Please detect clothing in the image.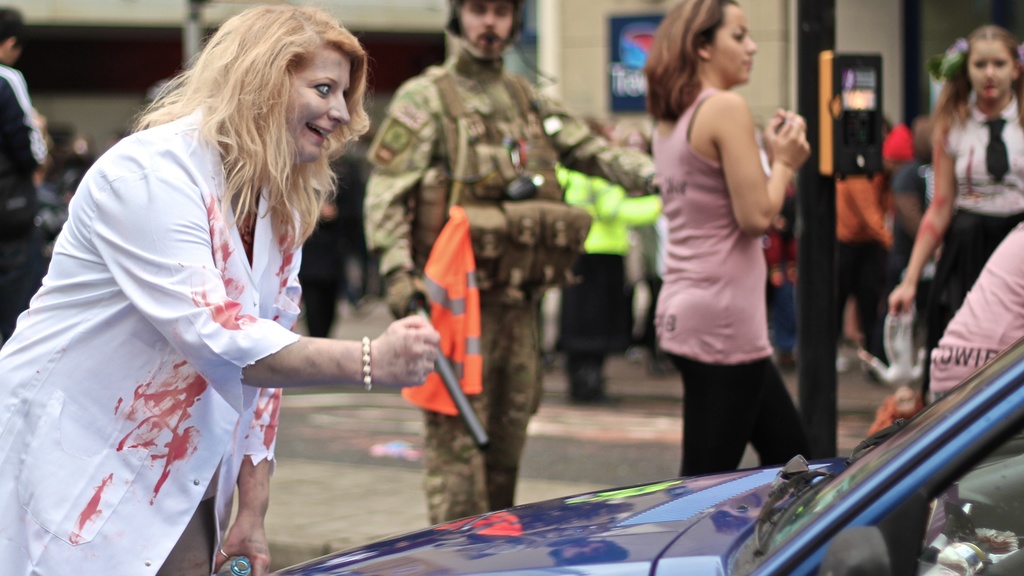
BBox(929, 220, 1023, 404).
